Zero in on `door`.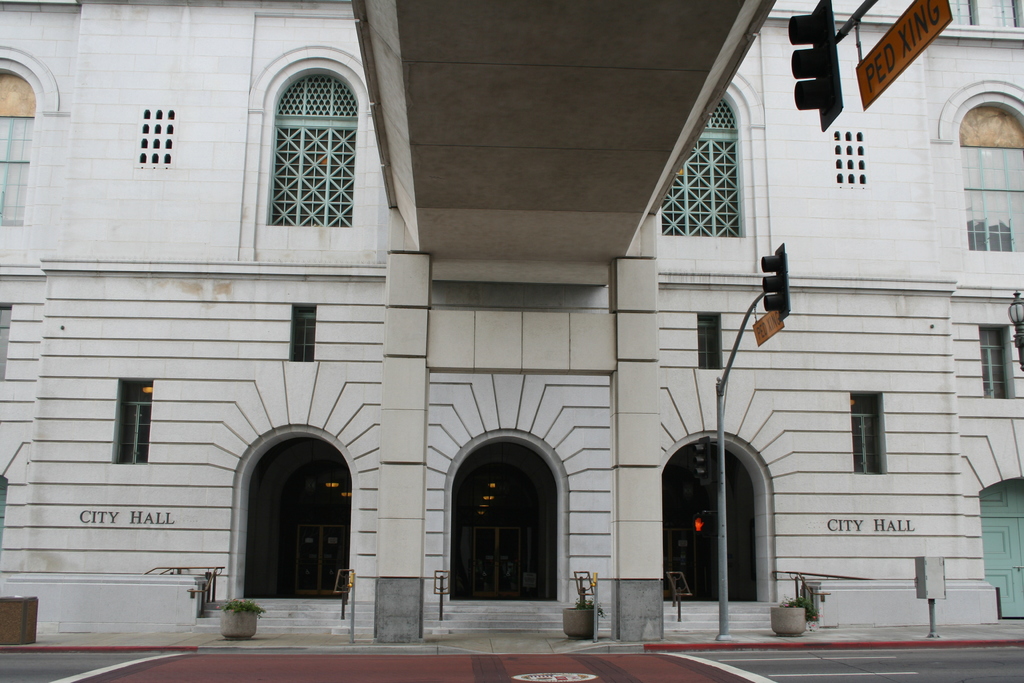
Zeroed in: l=979, t=477, r=1023, b=616.
